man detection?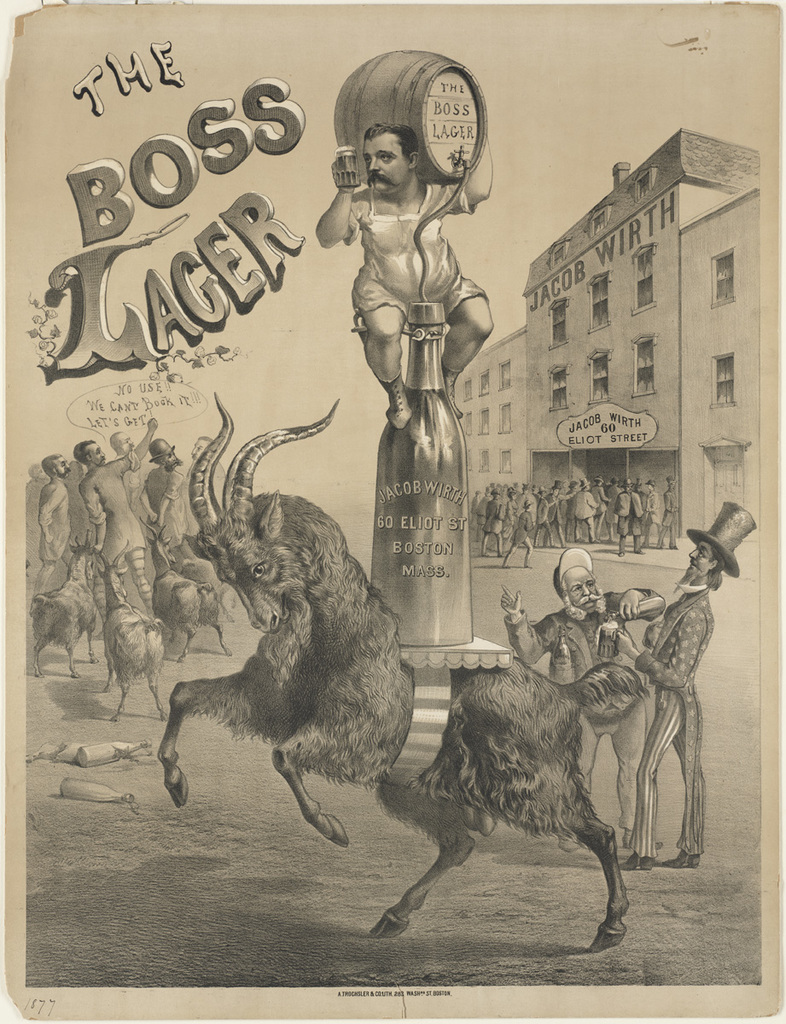
[left=36, top=454, right=74, bottom=593]
